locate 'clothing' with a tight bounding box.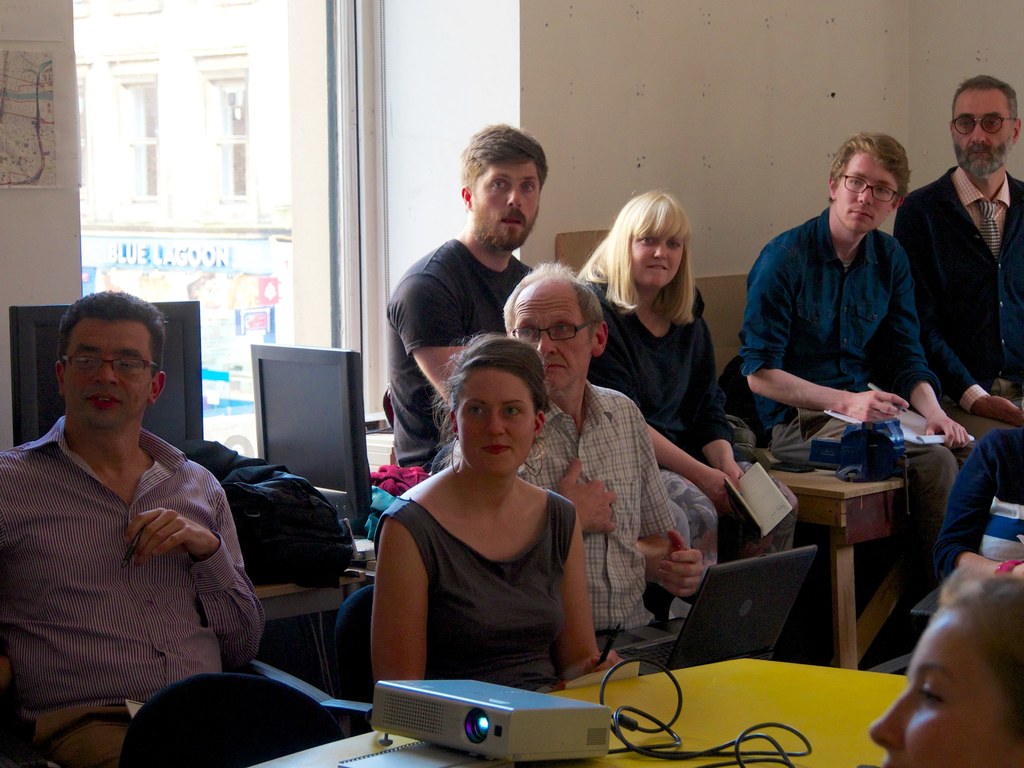
5/394/259/737.
